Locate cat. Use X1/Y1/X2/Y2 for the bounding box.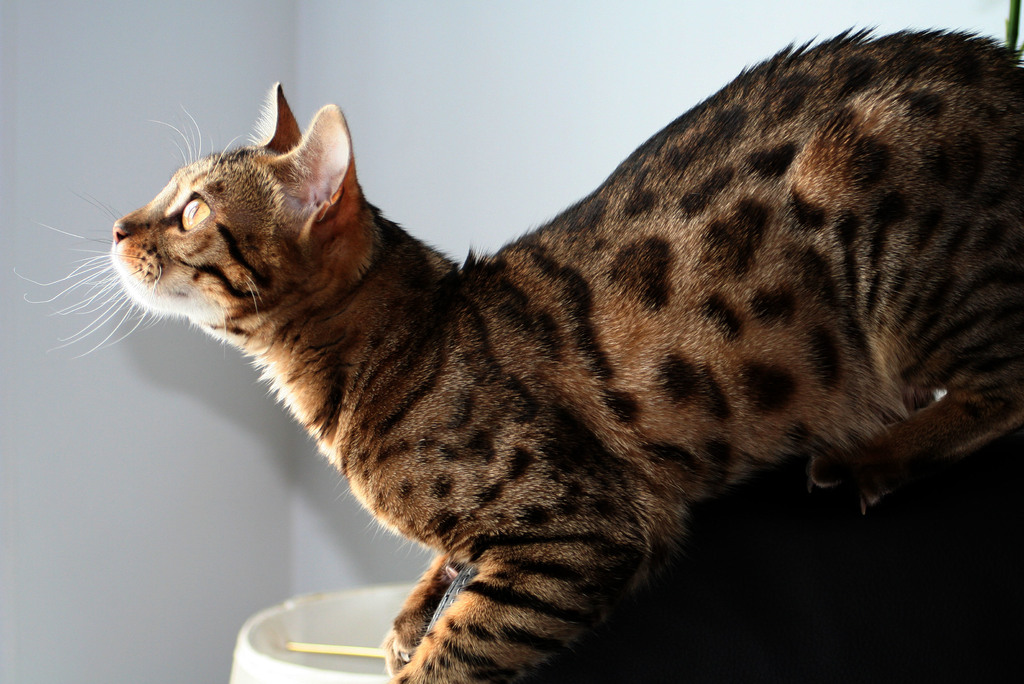
13/29/1023/683.
